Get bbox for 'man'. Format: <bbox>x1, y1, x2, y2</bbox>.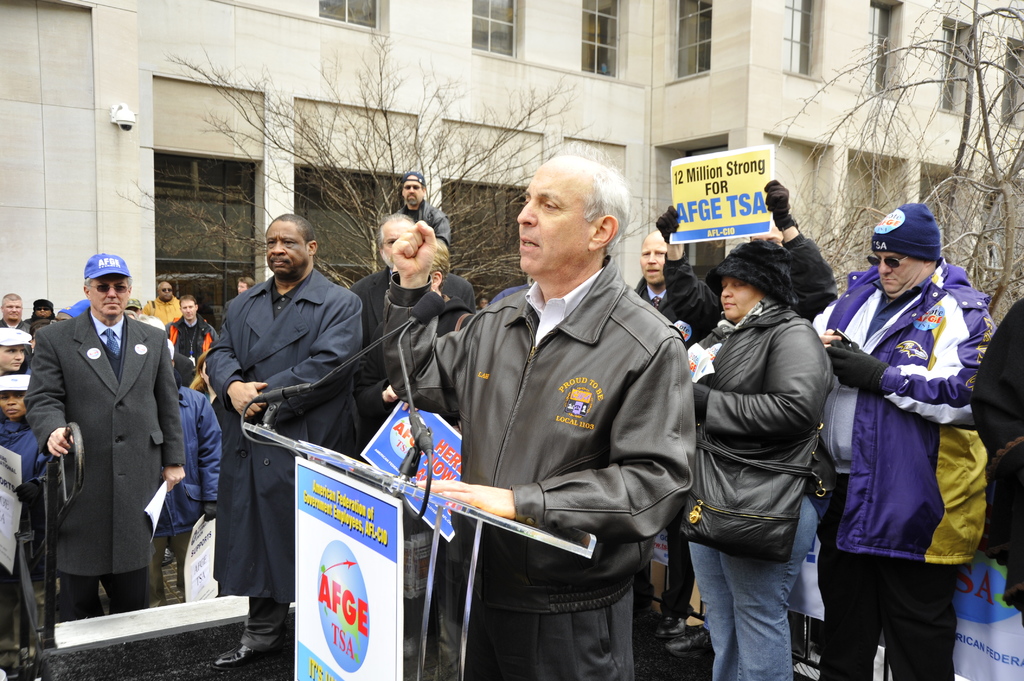
<bbox>349, 214, 480, 440</bbox>.
